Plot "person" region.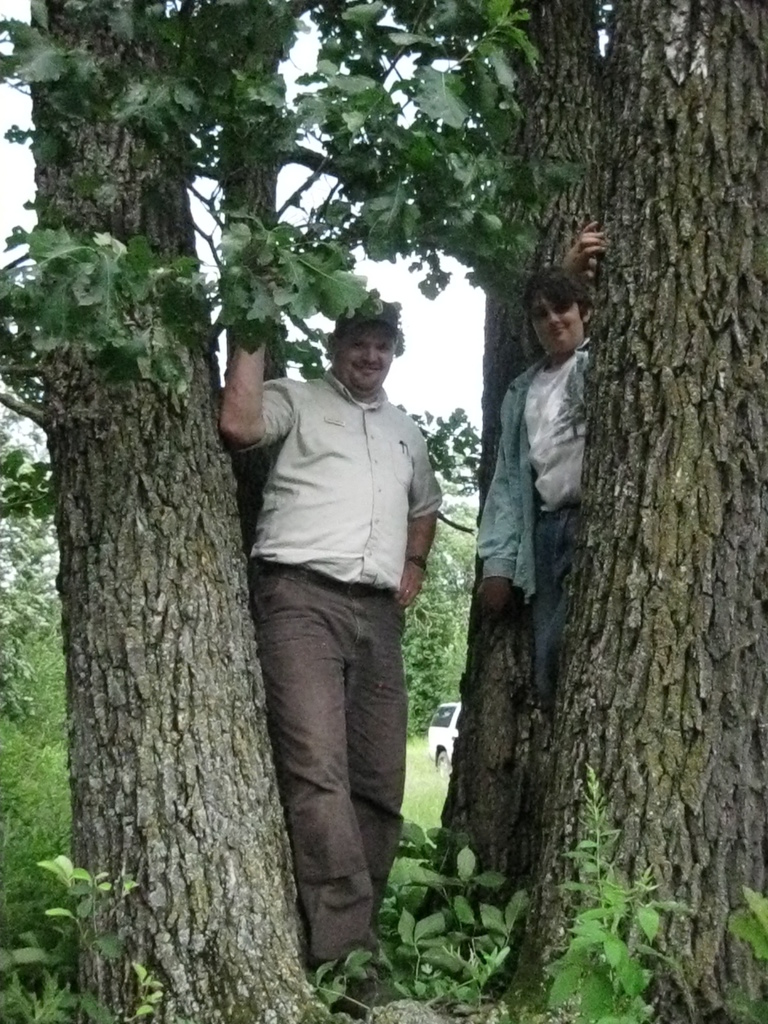
Plotted at l=217, t=254, r=446, b=954.
